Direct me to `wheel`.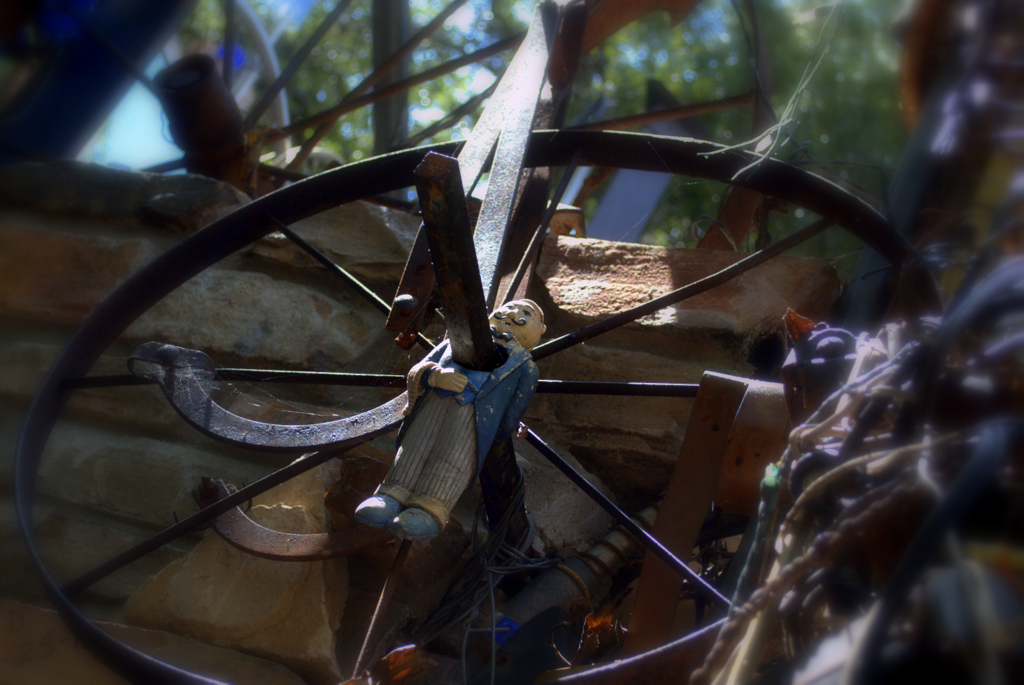
Direction: locate(10, 123, 945, 684).
